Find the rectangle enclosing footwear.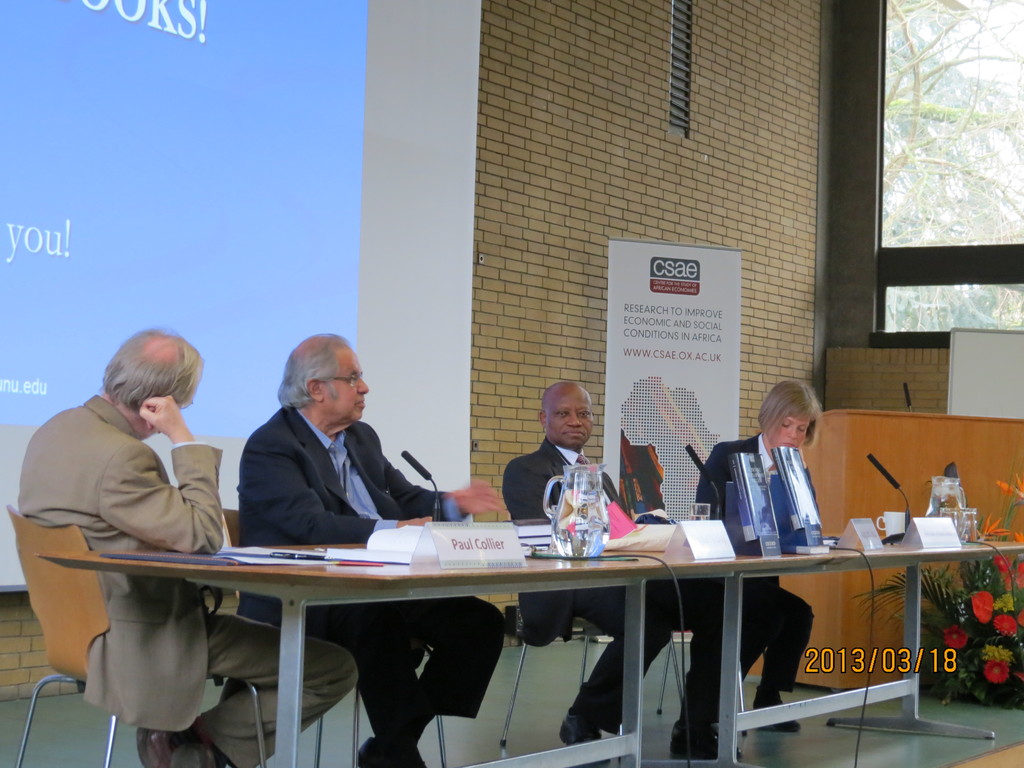
{"x1": 753, "y1": 691, "x2": 803, "y2": 730}.
